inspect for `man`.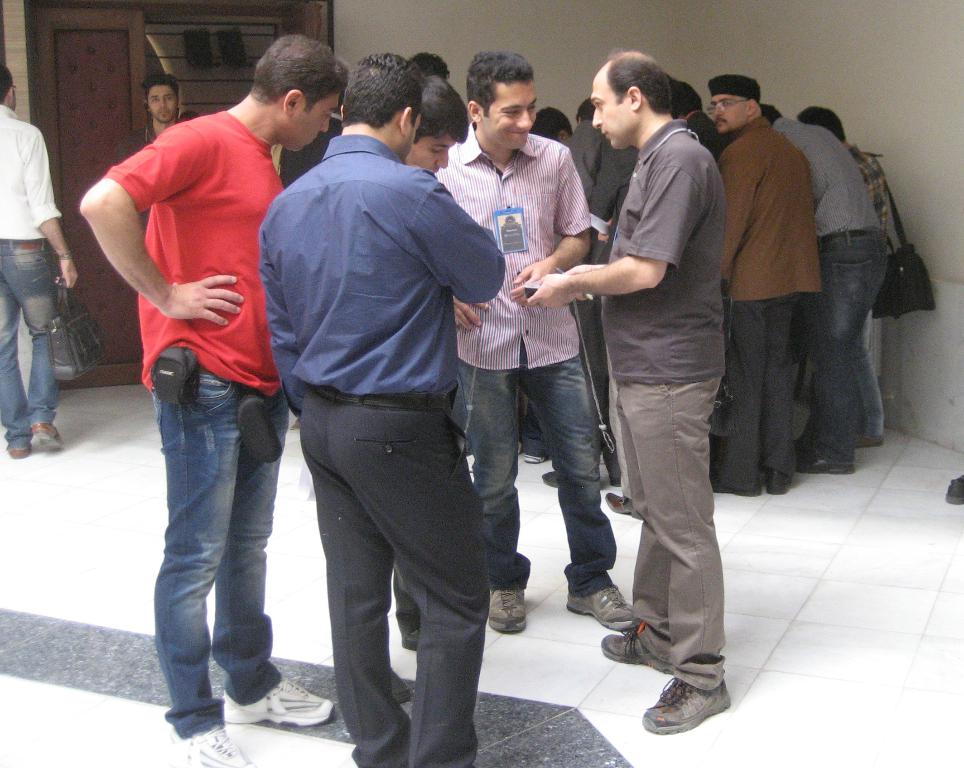
Inspection: crop(117, 69, 176, 161).
